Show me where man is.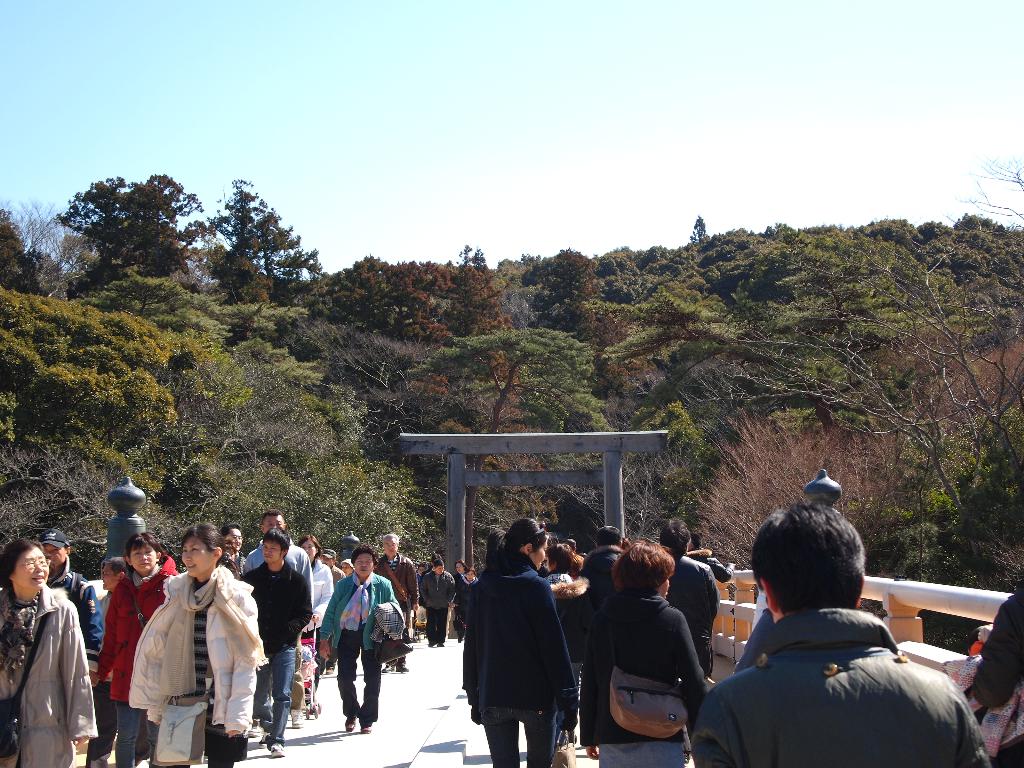
man is at locate(689, 511, 993, 764).
